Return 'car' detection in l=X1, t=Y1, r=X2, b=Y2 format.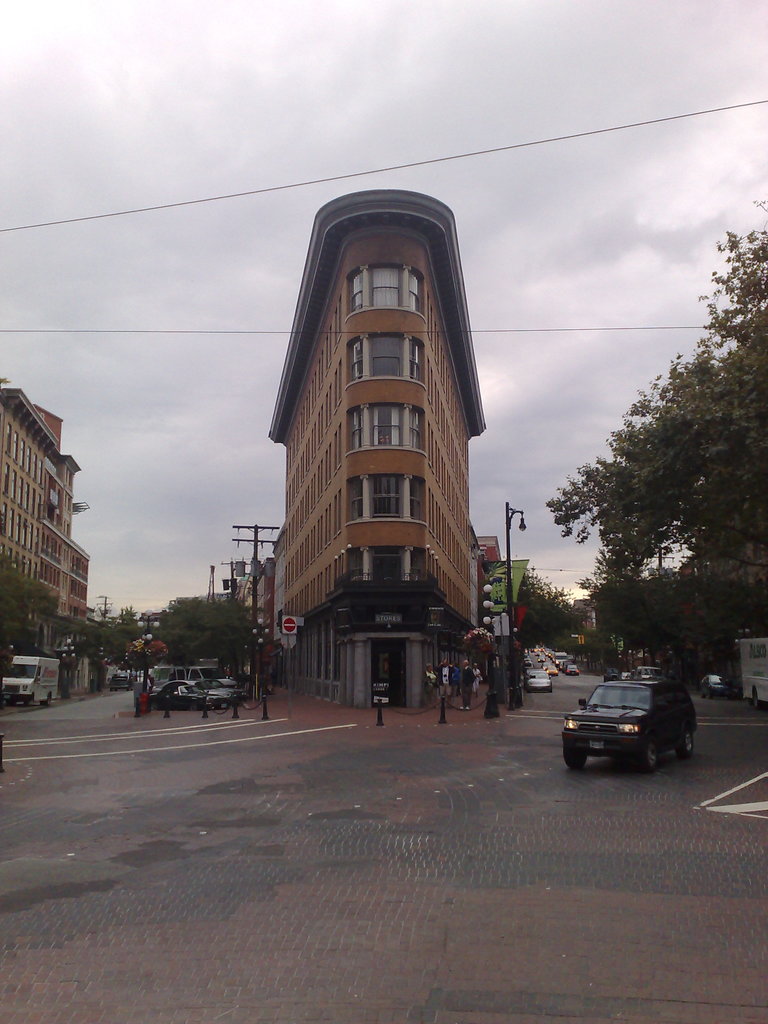
l=550, t=662, r=557, b=675.
